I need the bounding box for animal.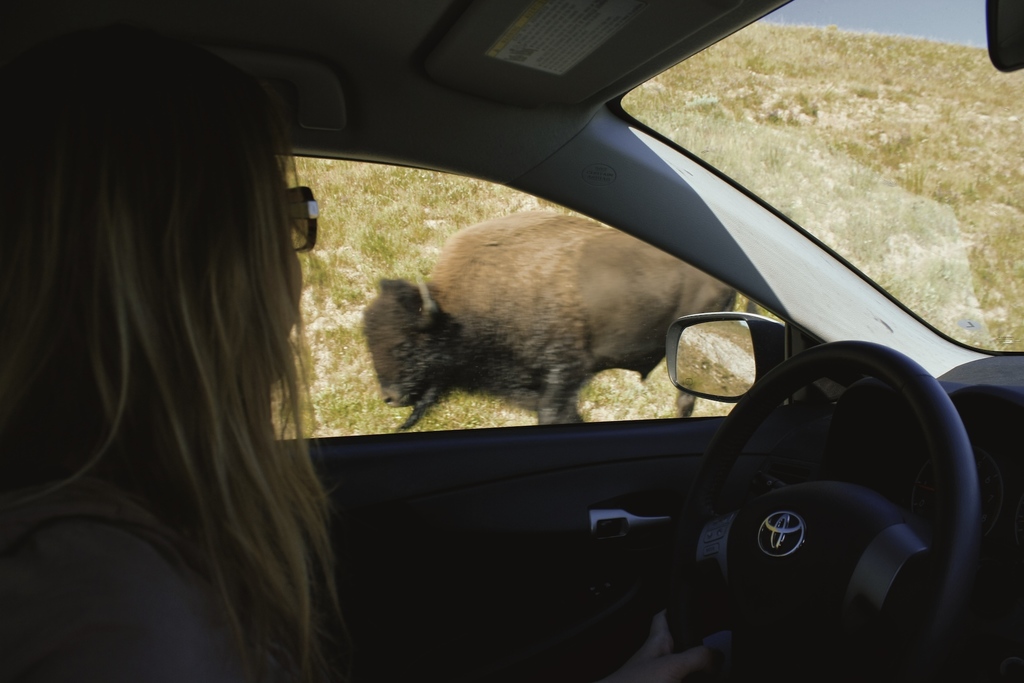
Here it is: {"left": 362, "top": 209, "right": 739, "bottom": 425}.
